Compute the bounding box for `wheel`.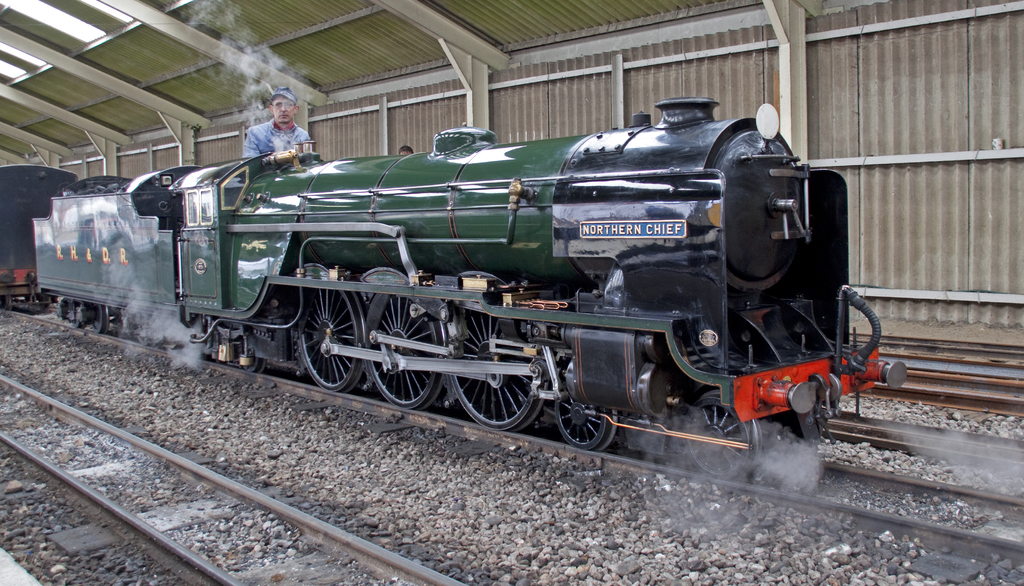
[364,296,442,411].
